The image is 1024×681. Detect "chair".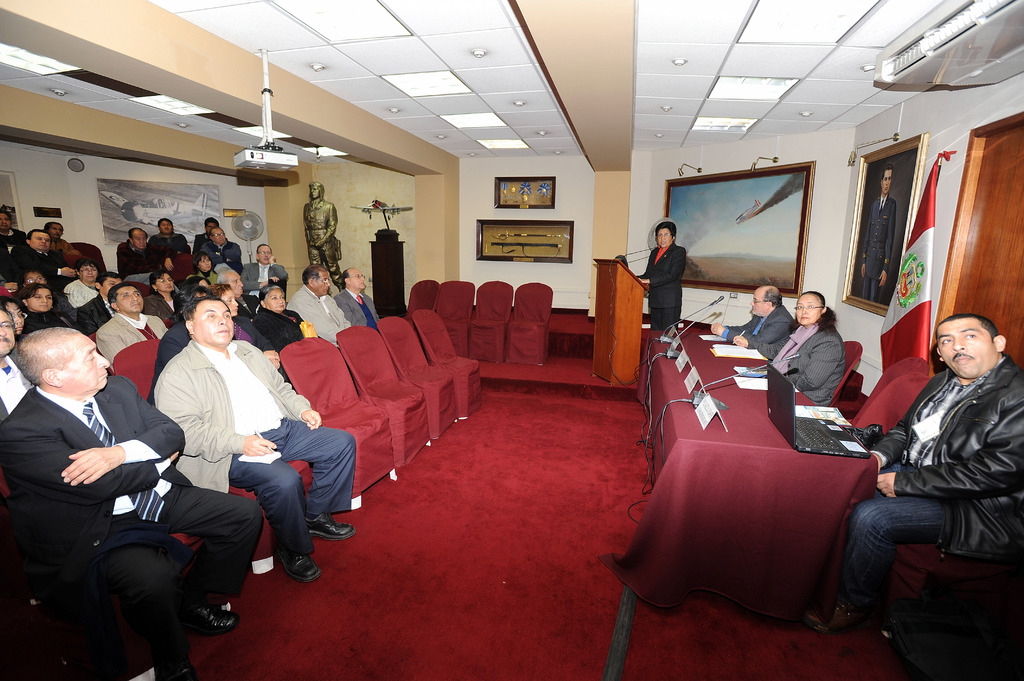
Detection: rect(111, 336, 165, 403).
